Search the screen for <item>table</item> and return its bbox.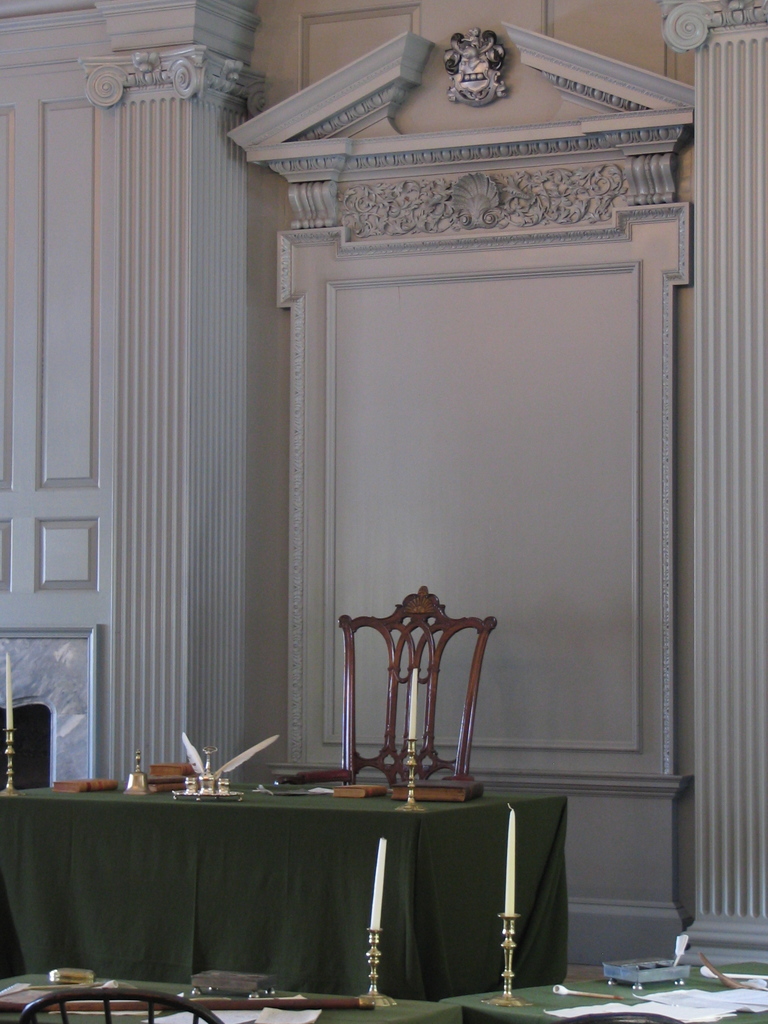
Found: box=[56, 766, 593, 986].
